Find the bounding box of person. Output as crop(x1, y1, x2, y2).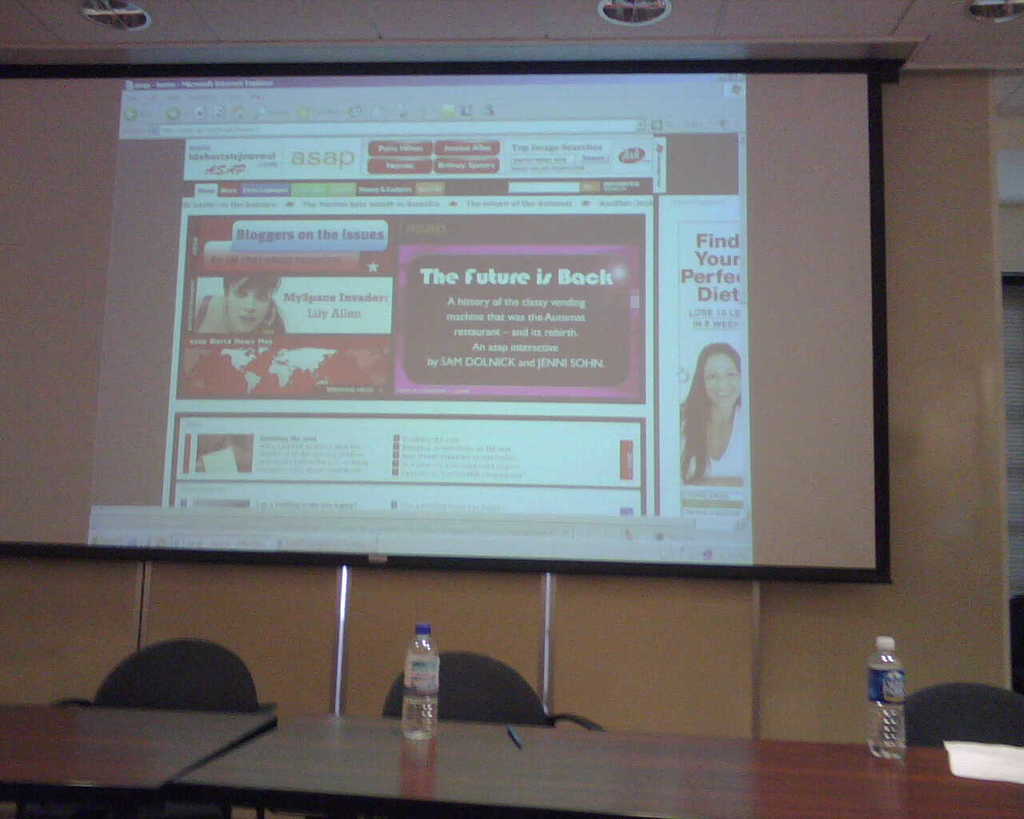
crop(191, 274, 288, 336).
